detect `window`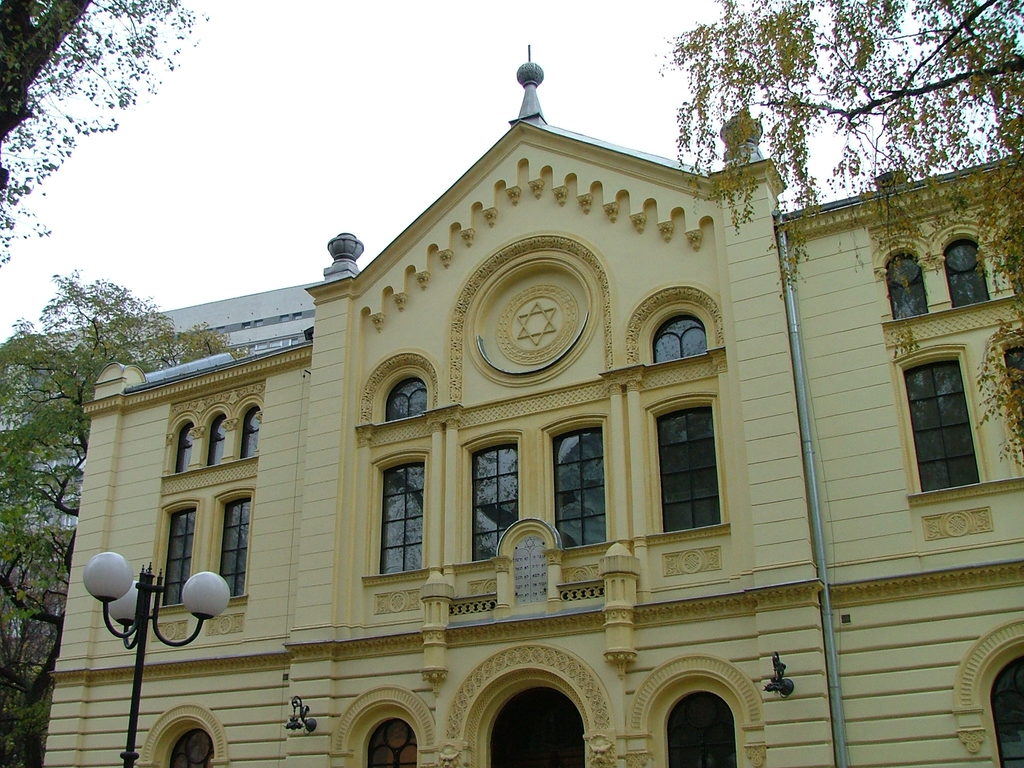
crop(885, 246, 927, 326)
